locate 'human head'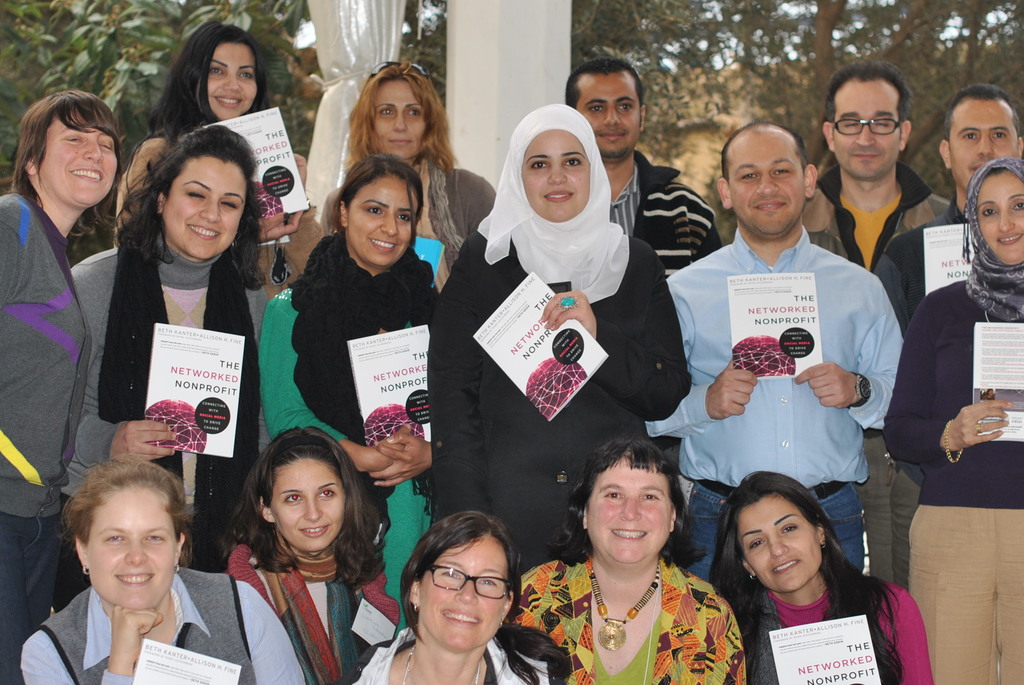
Rect(719, 473, 840, 597)
